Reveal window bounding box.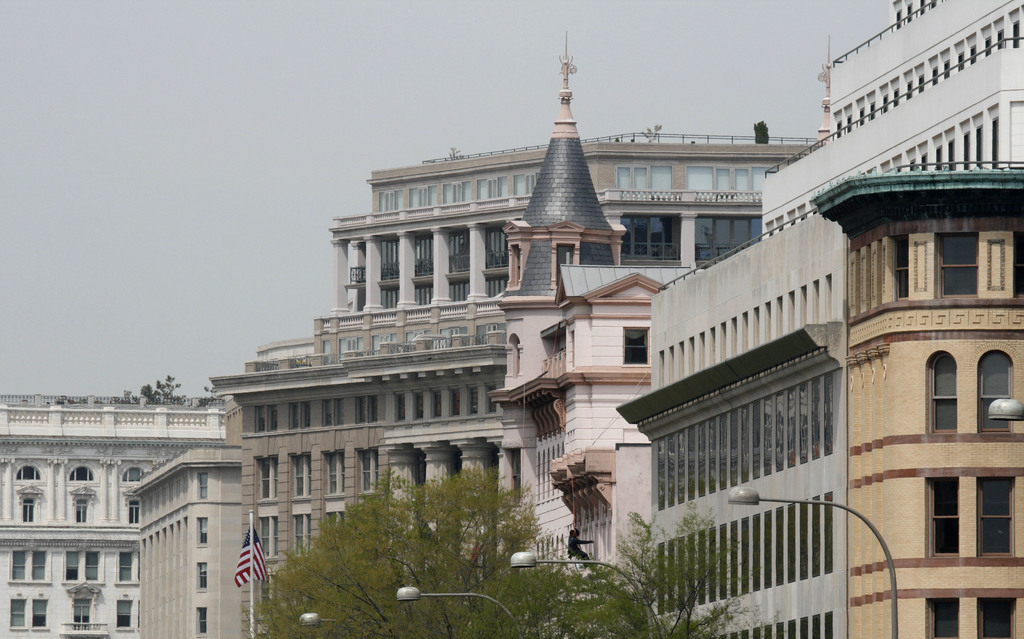
Revealed: box(975, 348, 1018, 432).
